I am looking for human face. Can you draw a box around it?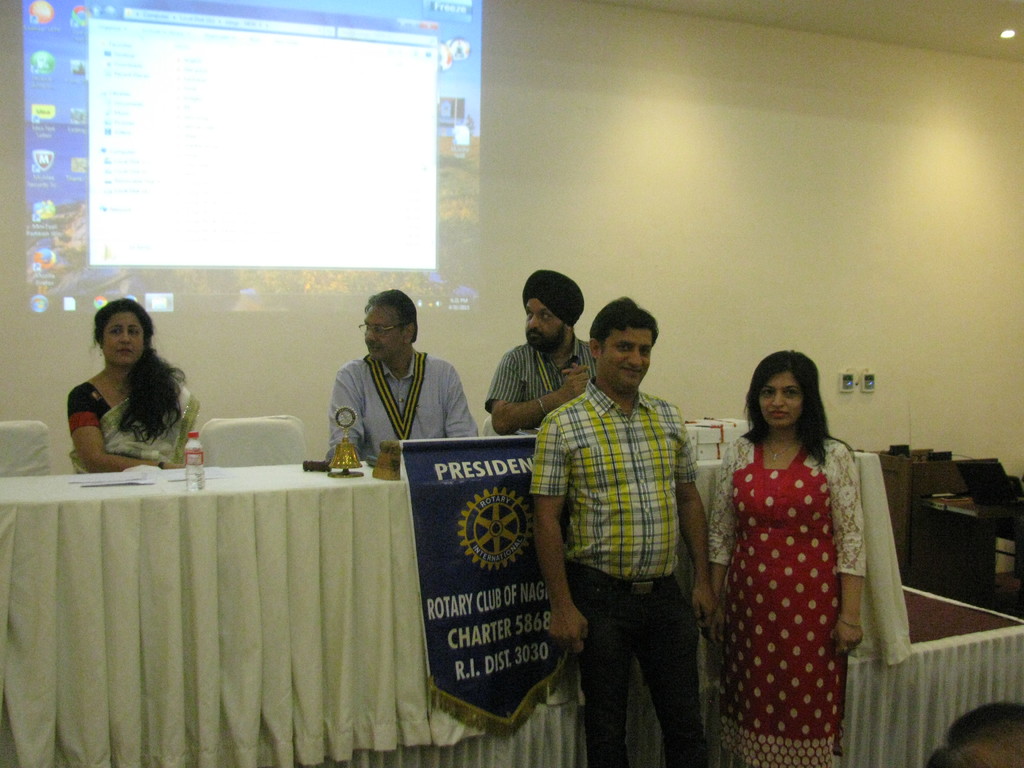
Sure, the bounding box is [x1=756, y1=368, x2=808, y2=425].
